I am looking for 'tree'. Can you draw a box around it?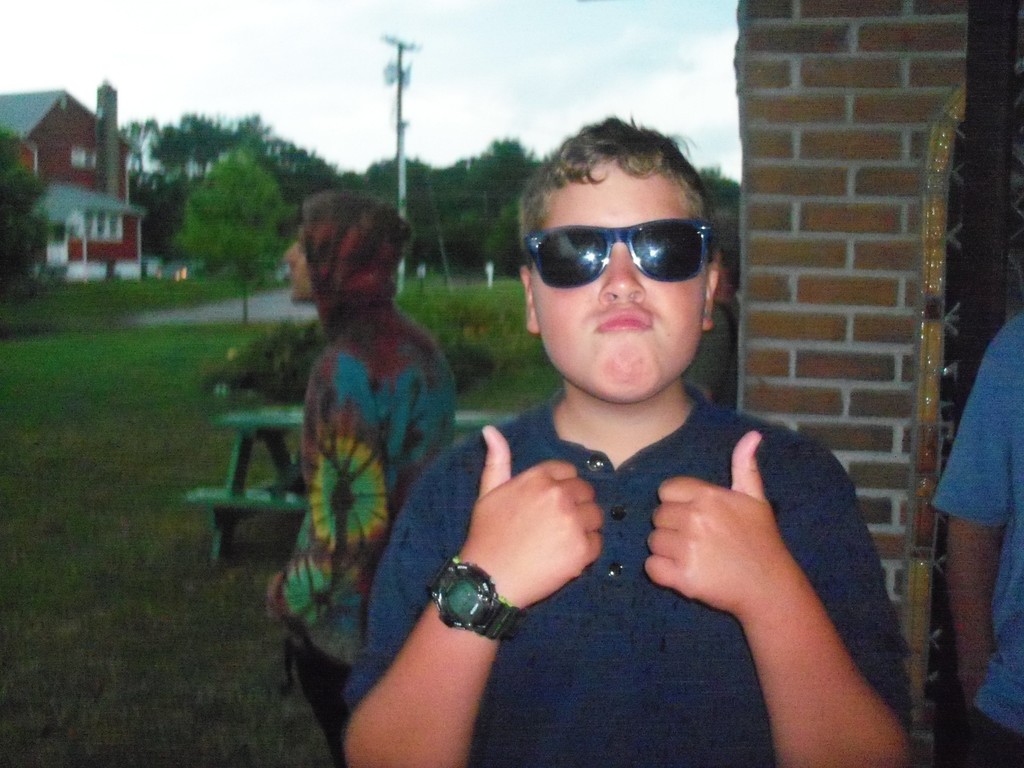
Sure, the bounding box is l=147, t=127, r=199, b=179.
